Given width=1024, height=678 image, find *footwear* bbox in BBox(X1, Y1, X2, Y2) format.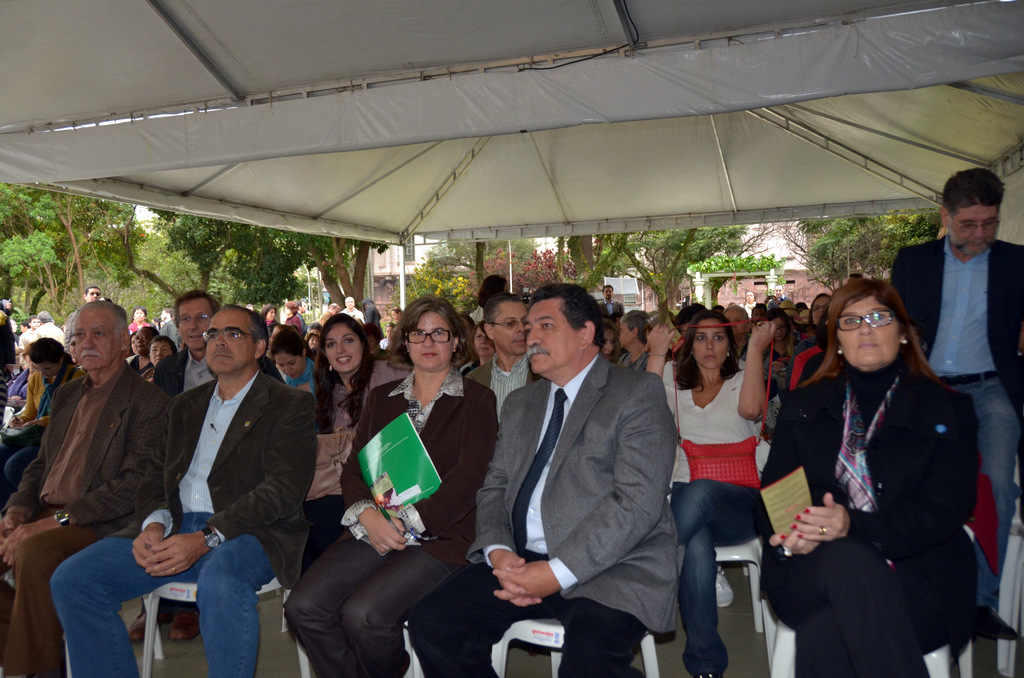
BBox(170, 604, 200, 645).
